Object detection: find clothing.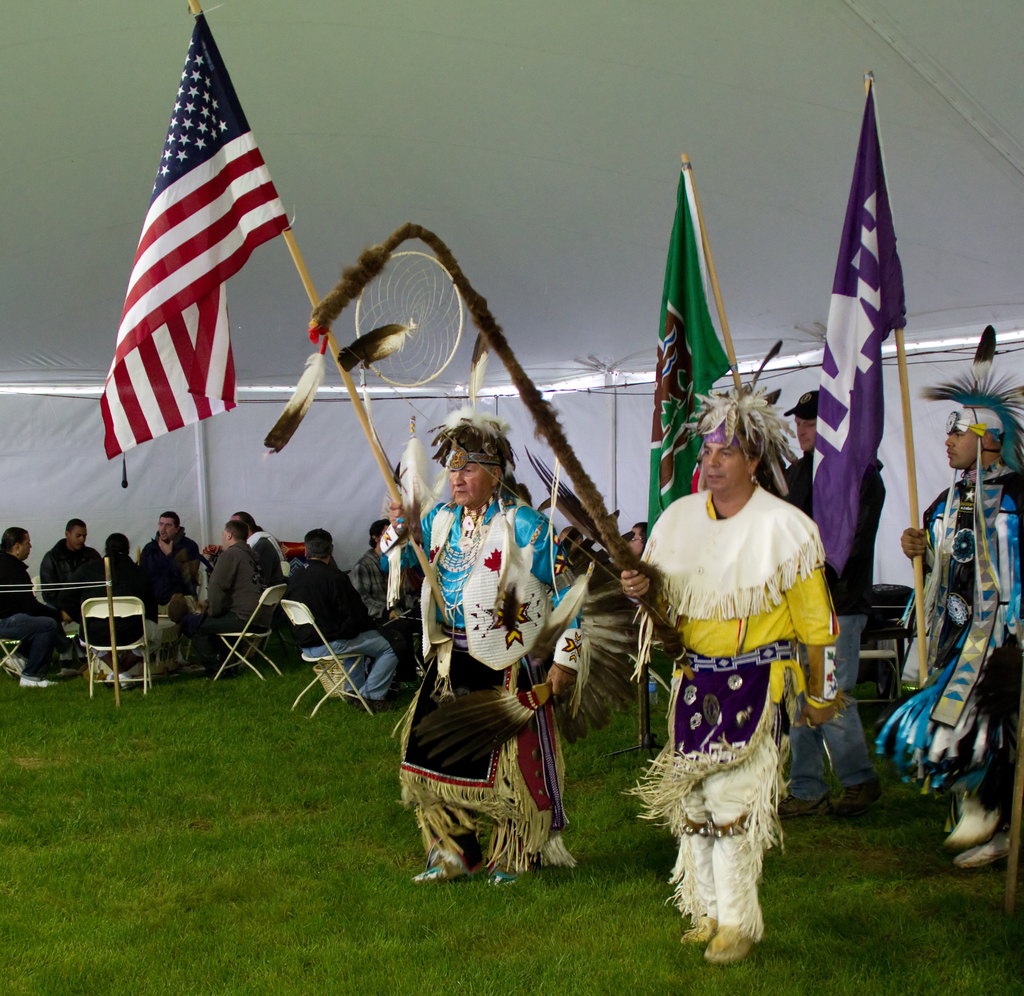
<region>635, 459, 825, 941</region>.
